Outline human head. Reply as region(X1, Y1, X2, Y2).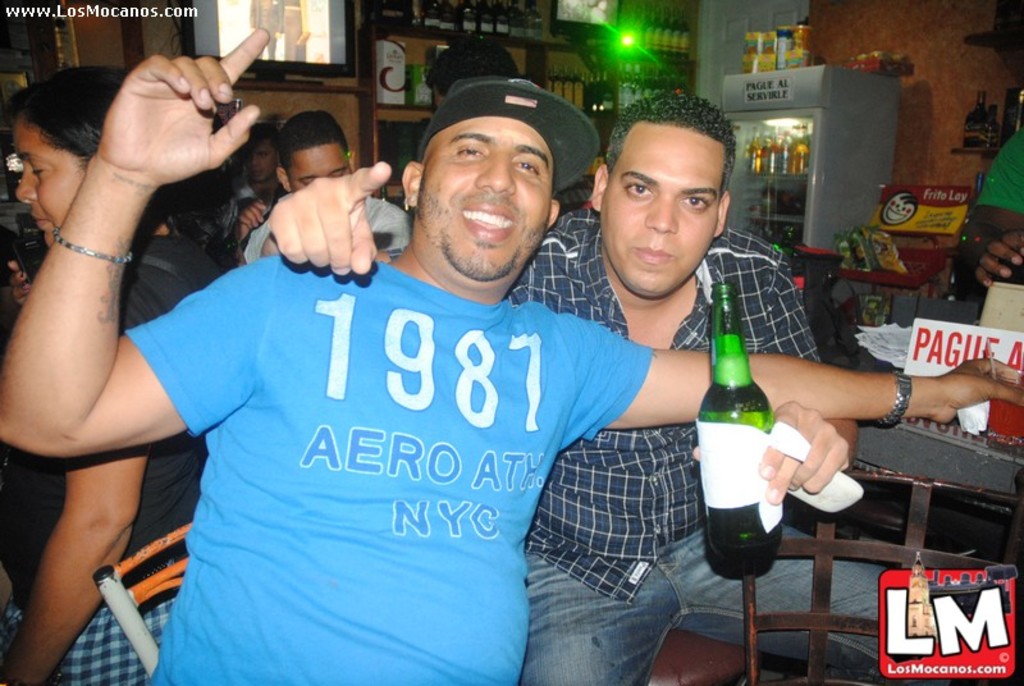
region(276, 110, 356, 197).
